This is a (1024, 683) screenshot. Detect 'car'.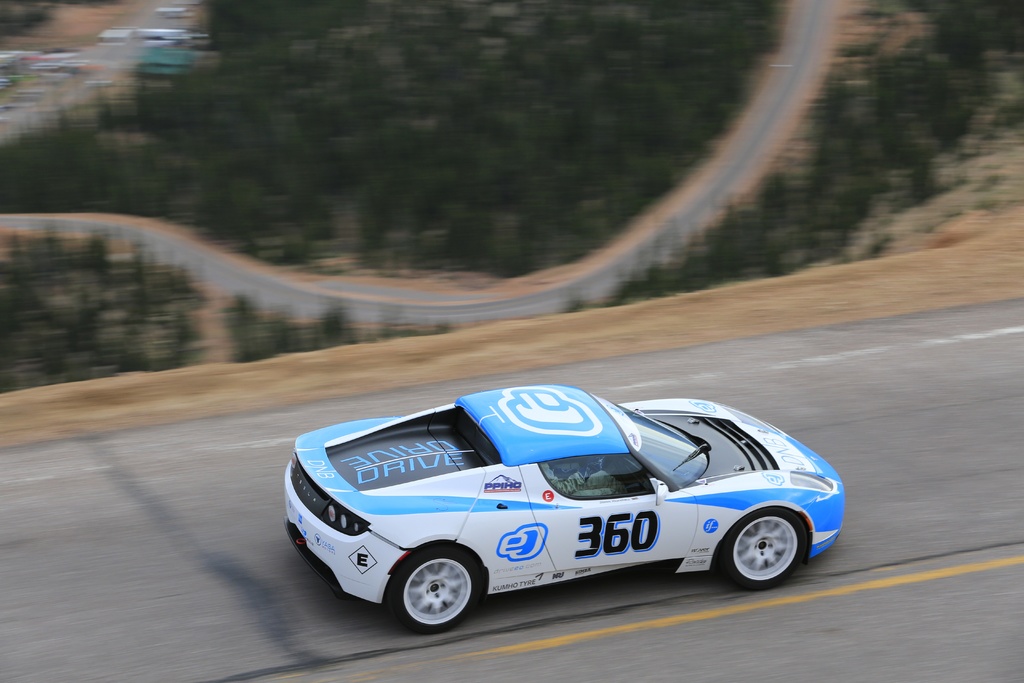
rect(284, 384, 847, 634).
